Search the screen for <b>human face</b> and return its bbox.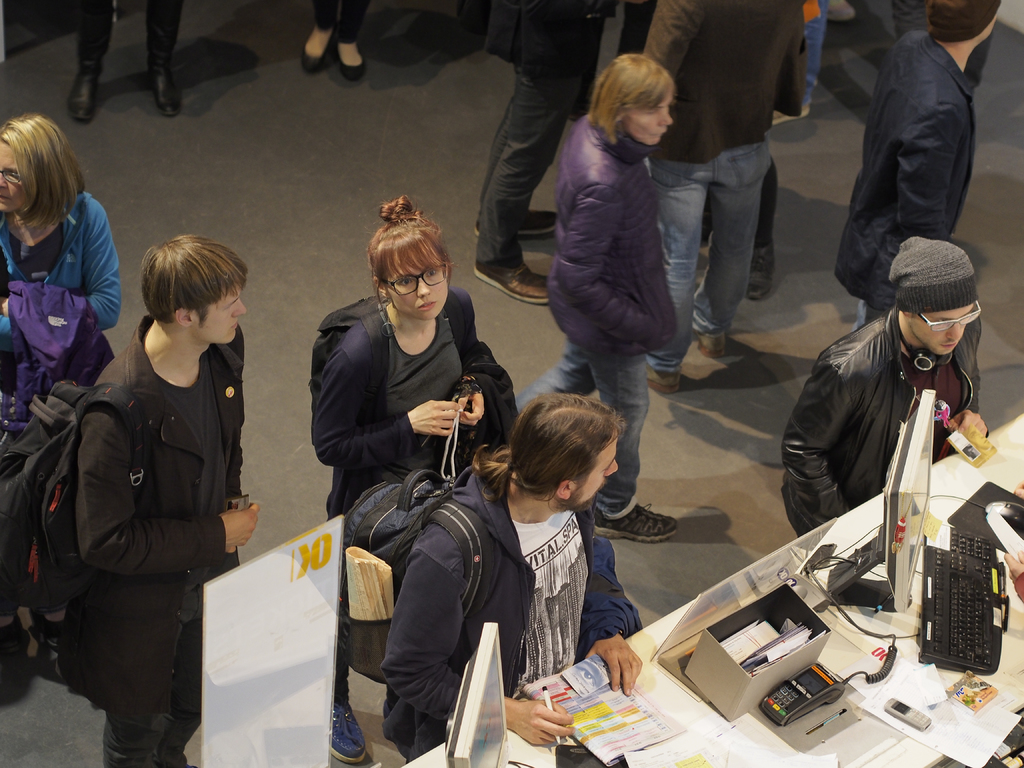
Found: rect(195, 287, 249, 339).
